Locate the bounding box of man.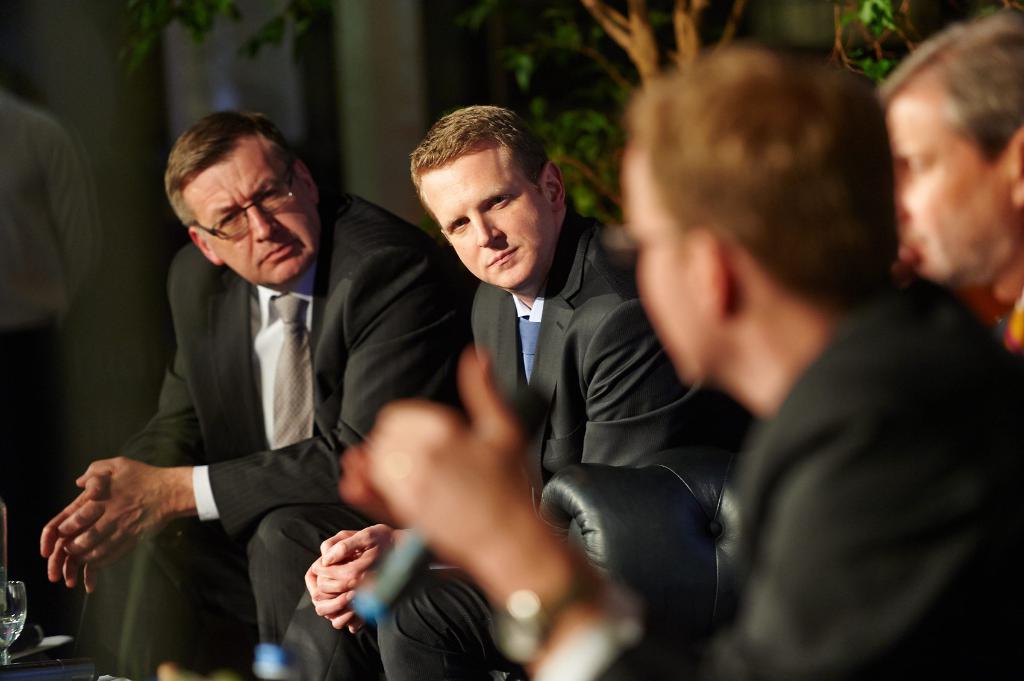
Bounding box: [304,104,708,680].
